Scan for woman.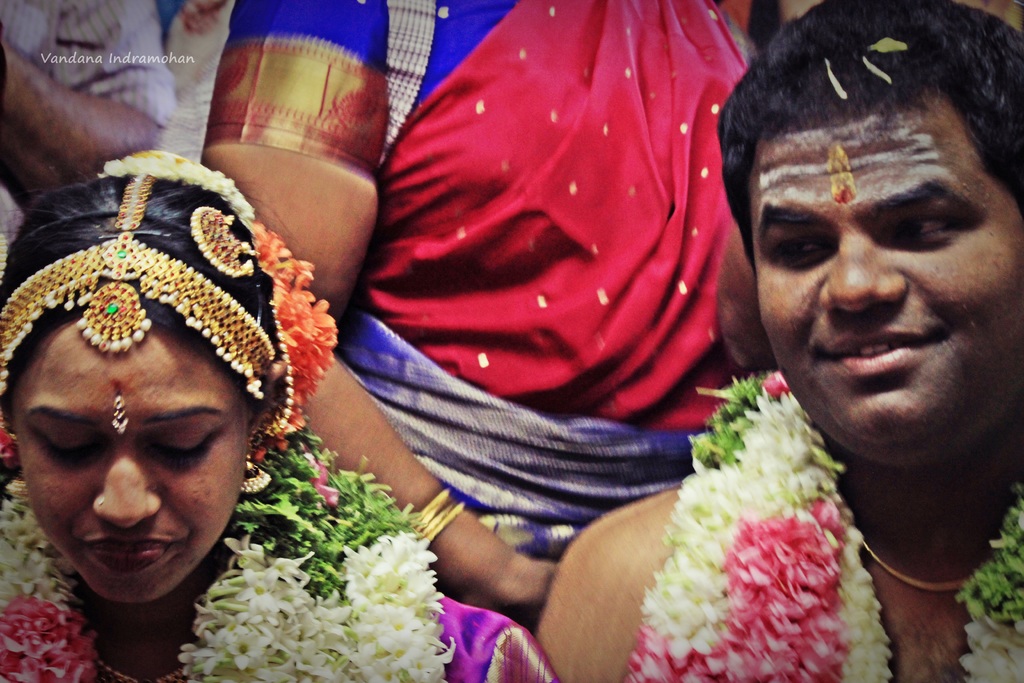
Scan result: bbox=[0, 139, 566, 682].
